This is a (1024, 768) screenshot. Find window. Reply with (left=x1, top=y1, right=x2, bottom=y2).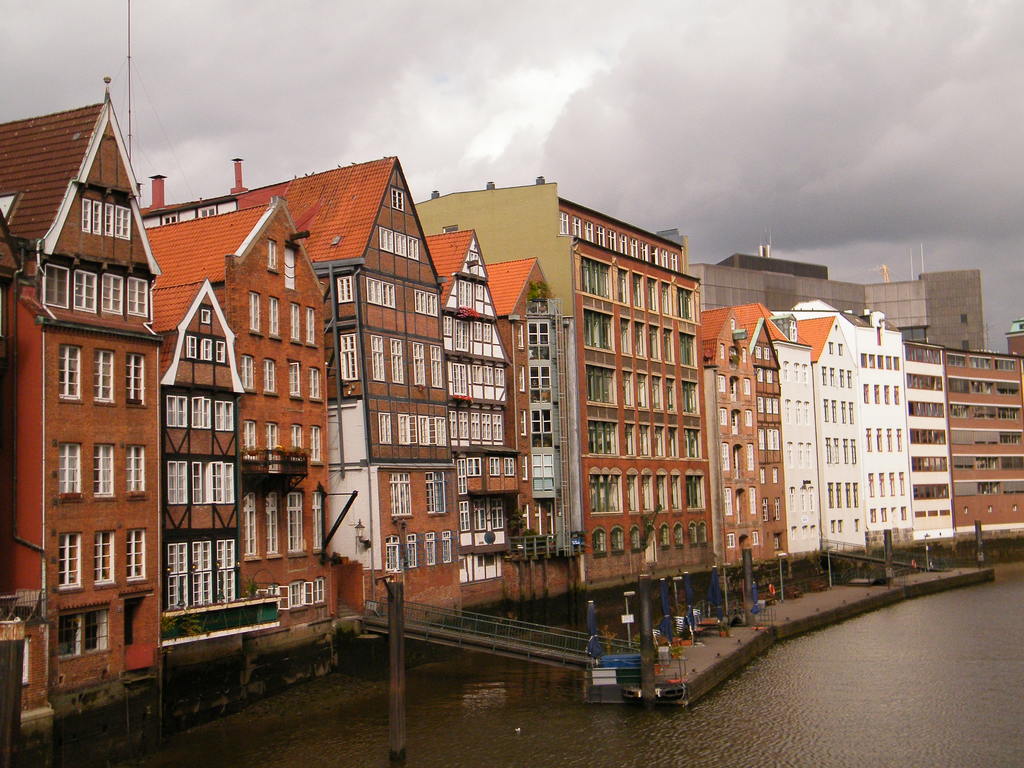
(left=801, top=482, right=815, bottom=533).
